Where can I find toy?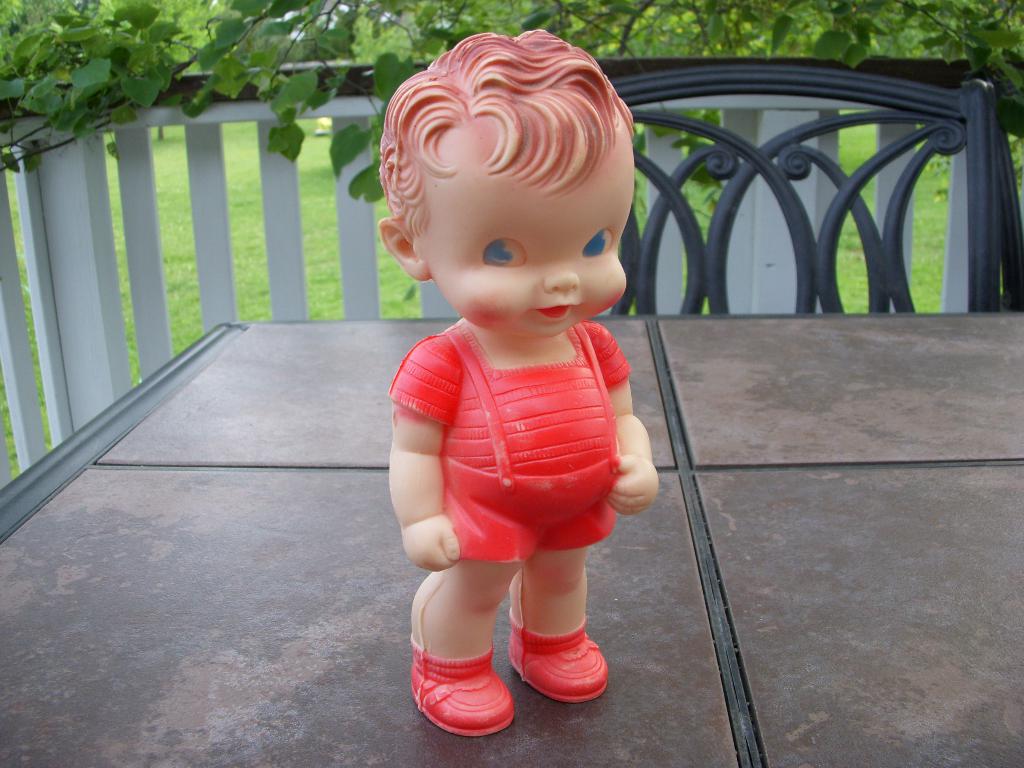
You can find it at (x1=330, y1=13, x2=686, y2=732).
